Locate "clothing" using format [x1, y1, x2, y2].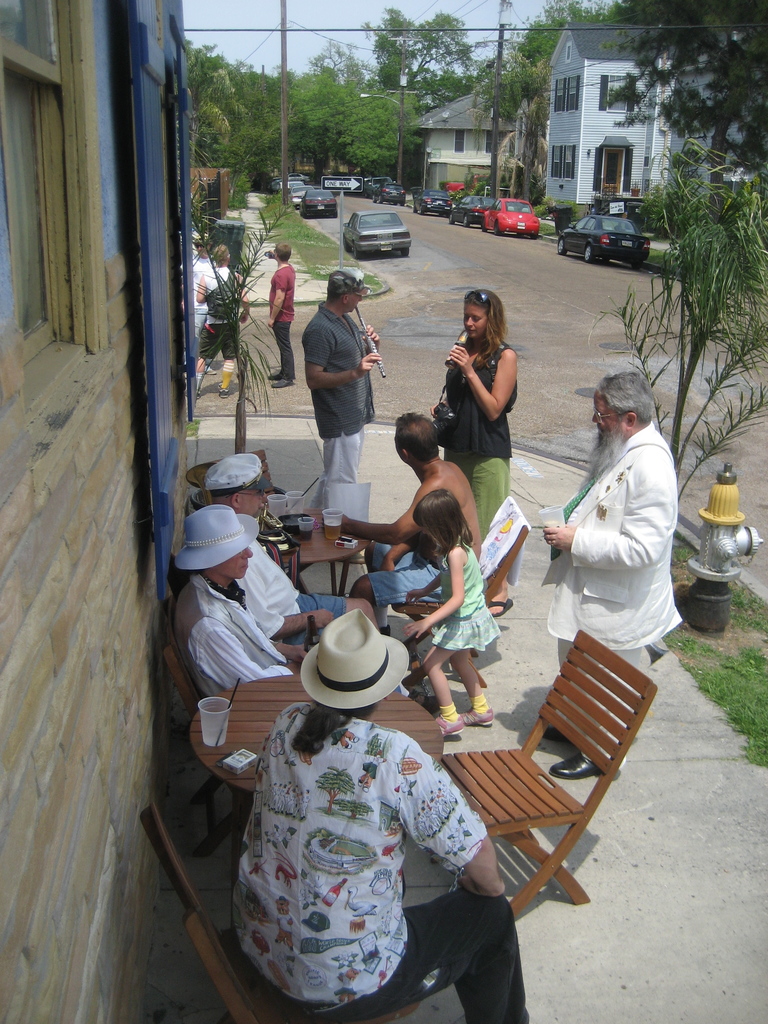
[237, 700, 532, 1023].
